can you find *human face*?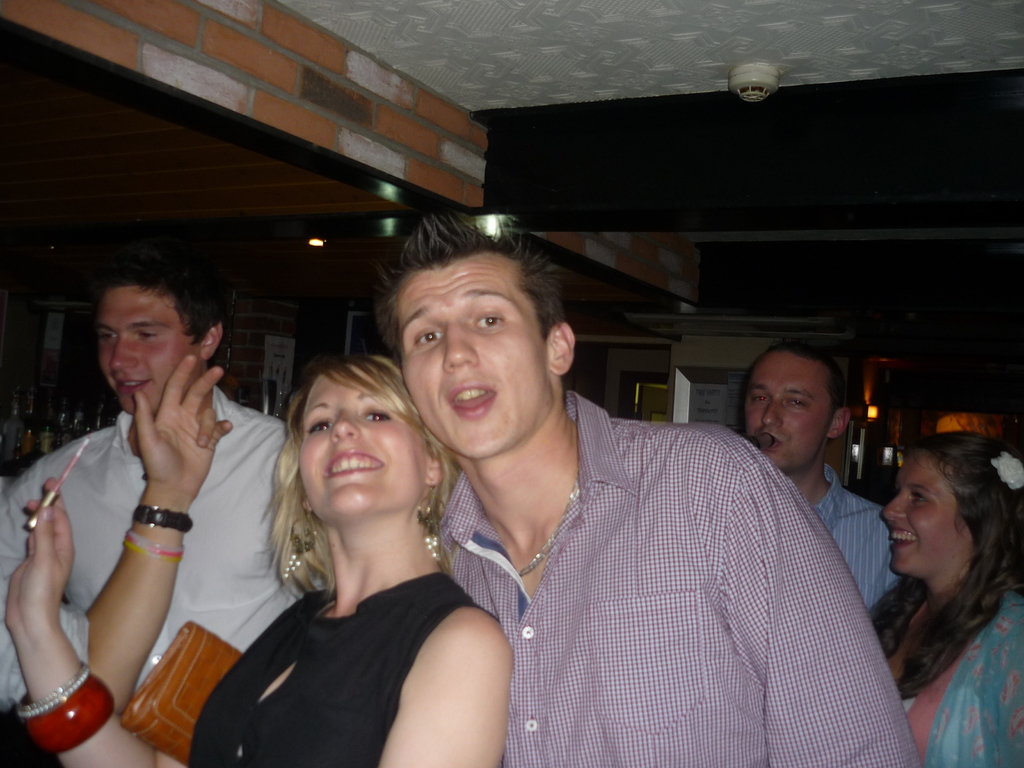
Yes, bounding box: rect(394, 259, 548, 463).
